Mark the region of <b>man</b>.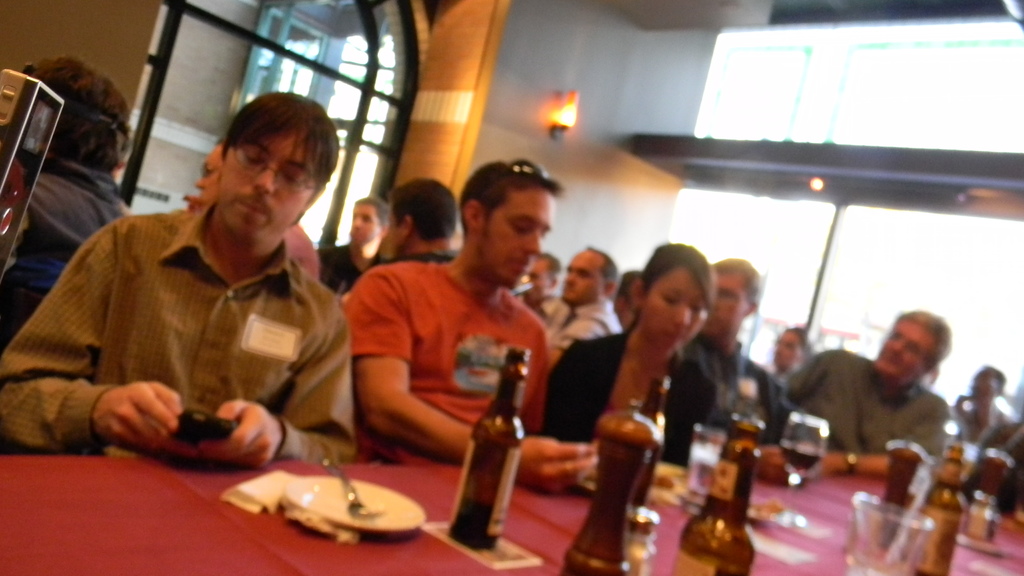
Region: bbox=(189, 138, 328, 288).
